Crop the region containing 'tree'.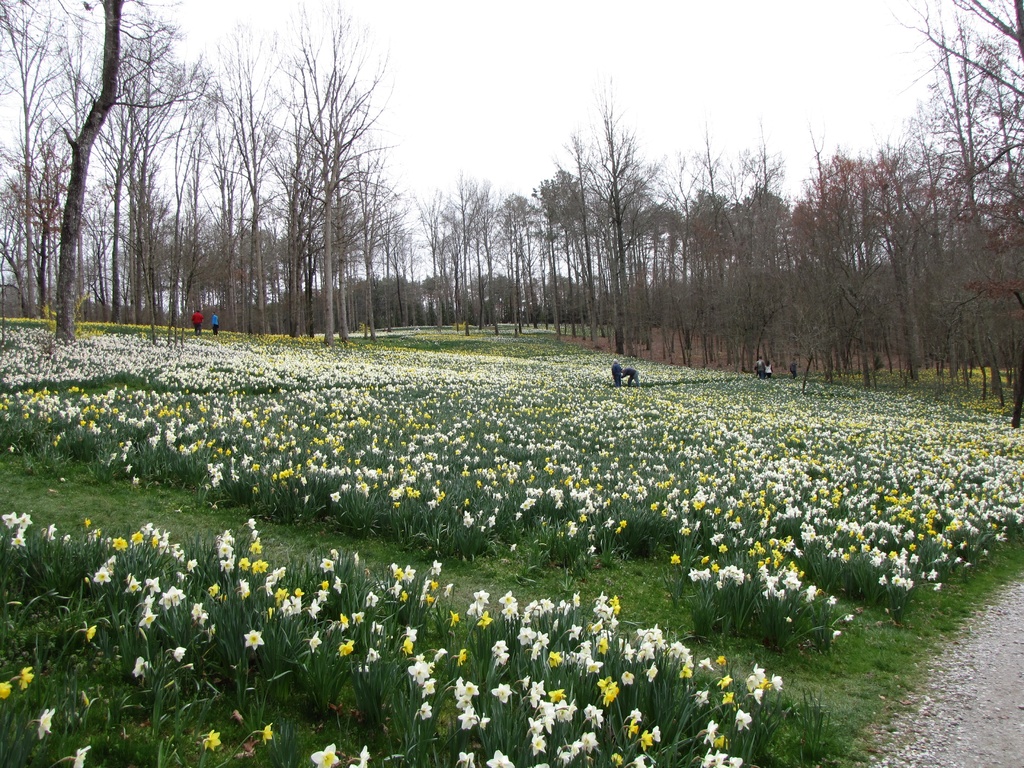
Crop region: region(536, 165, 583, 337).
